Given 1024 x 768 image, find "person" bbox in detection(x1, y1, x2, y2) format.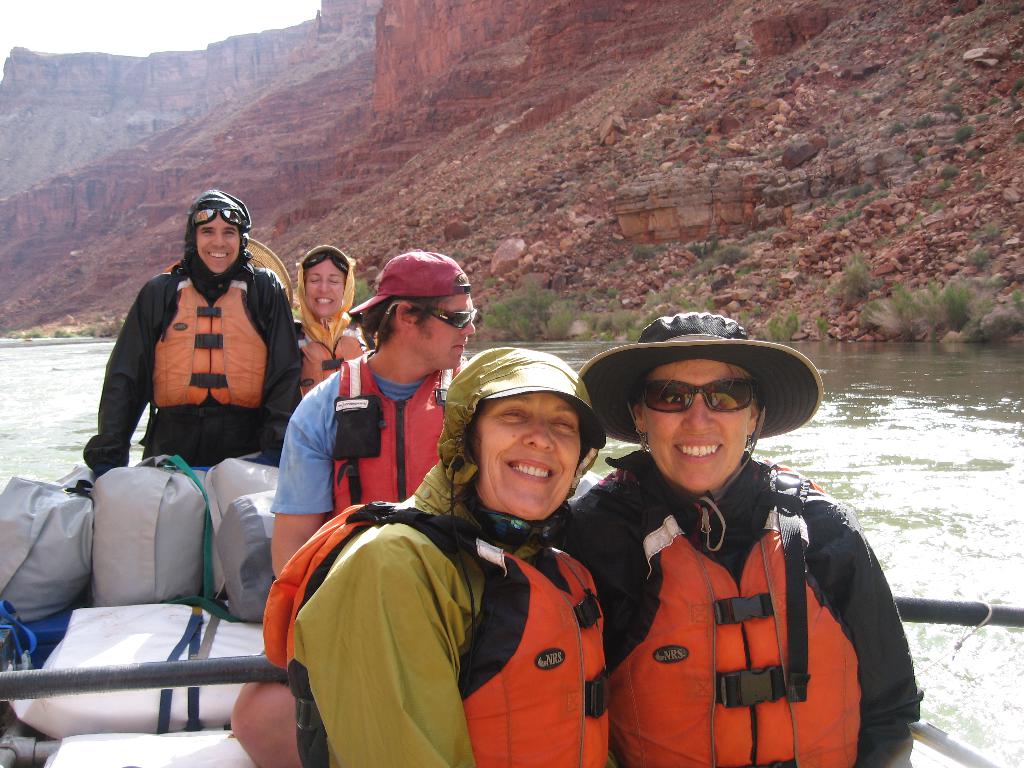
detection(228, 246, 472, 767).
